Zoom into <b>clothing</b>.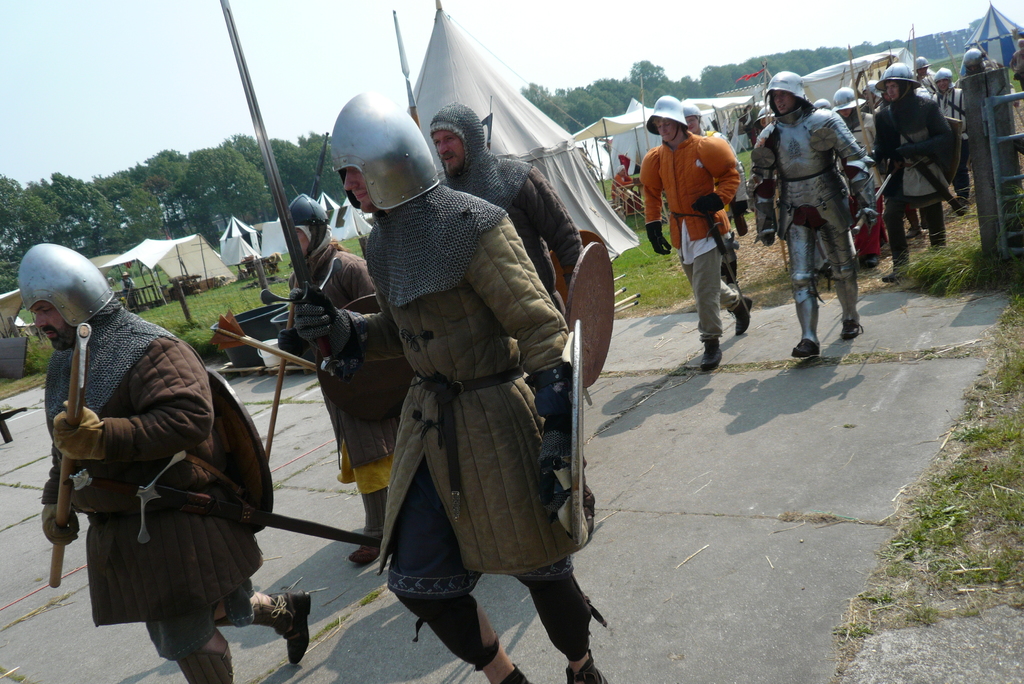
Zoom target: l=925, t=86, r=968, b=192.
